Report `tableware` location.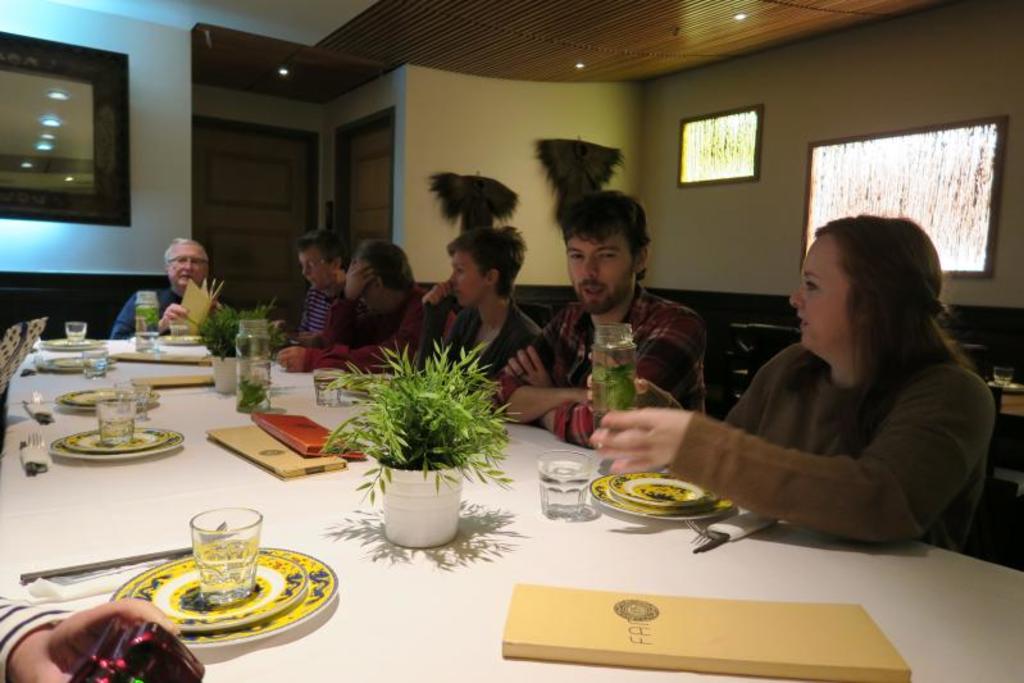
Report: Rect(35, 354, 114, 369).
